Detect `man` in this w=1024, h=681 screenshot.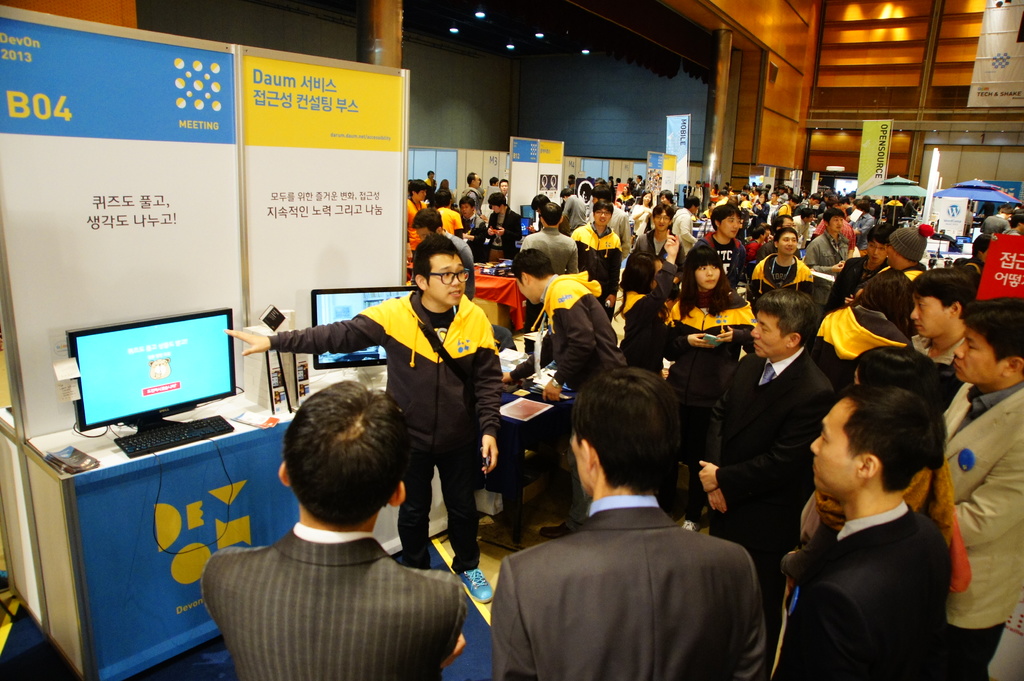
Detection: x1=561 y1=168 x2=646 y2=213.
